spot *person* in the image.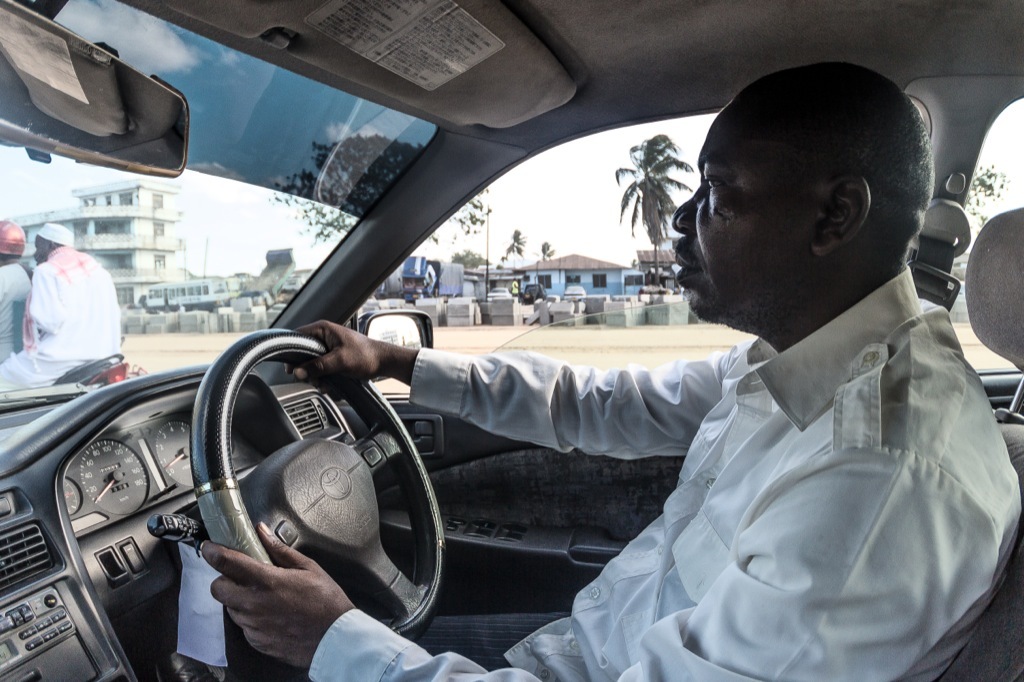
*person* found at Rect(181, 55, 1023, 681).
